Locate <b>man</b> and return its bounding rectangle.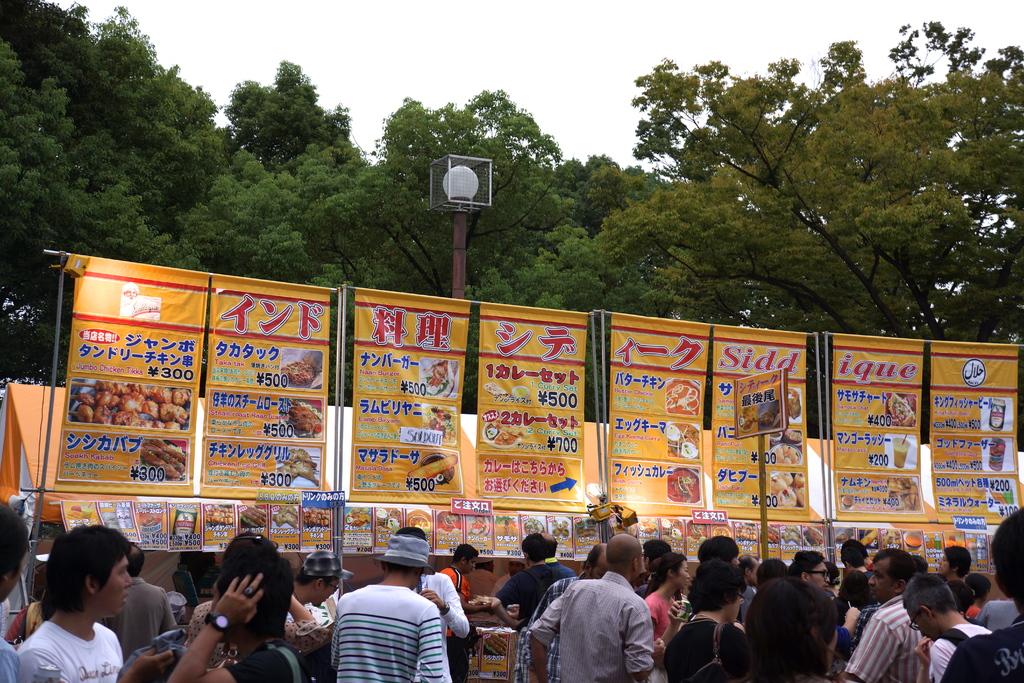
locate(464, 547, 499, 600).
